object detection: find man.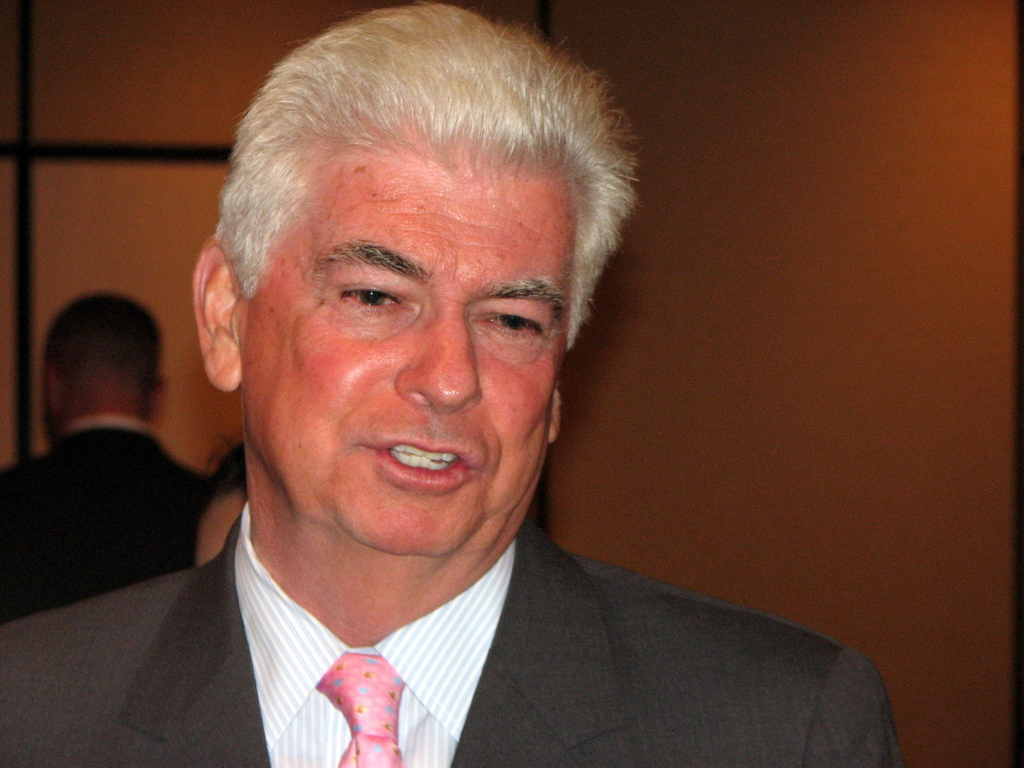
<region>47, 38, 911, 765</region>.
